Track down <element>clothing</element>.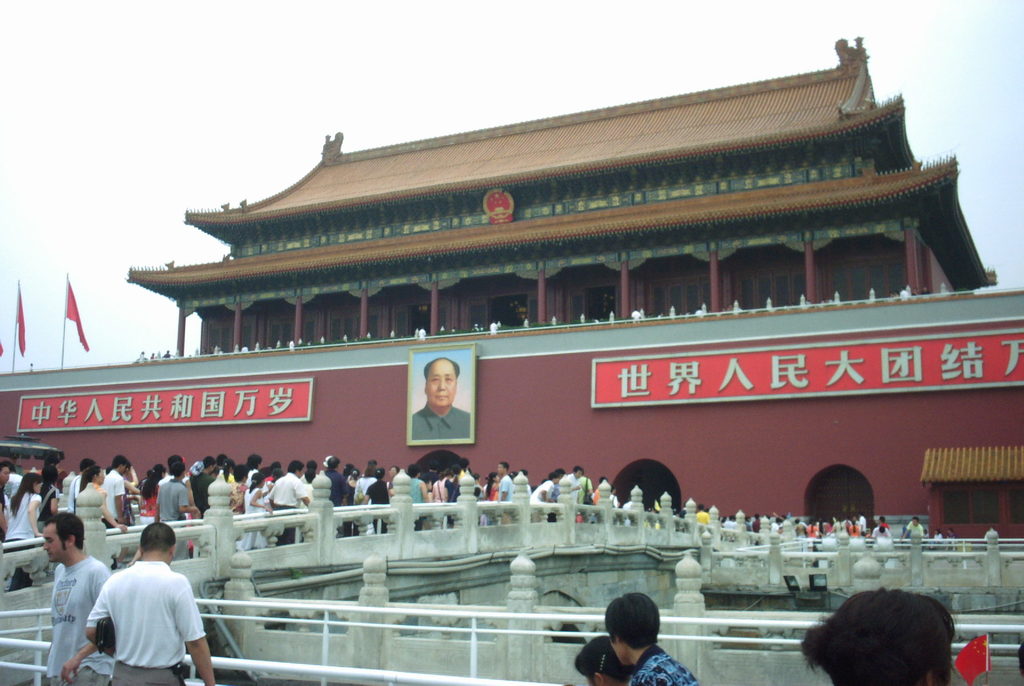
Tracked to rect(627, 645, 700, 685).
